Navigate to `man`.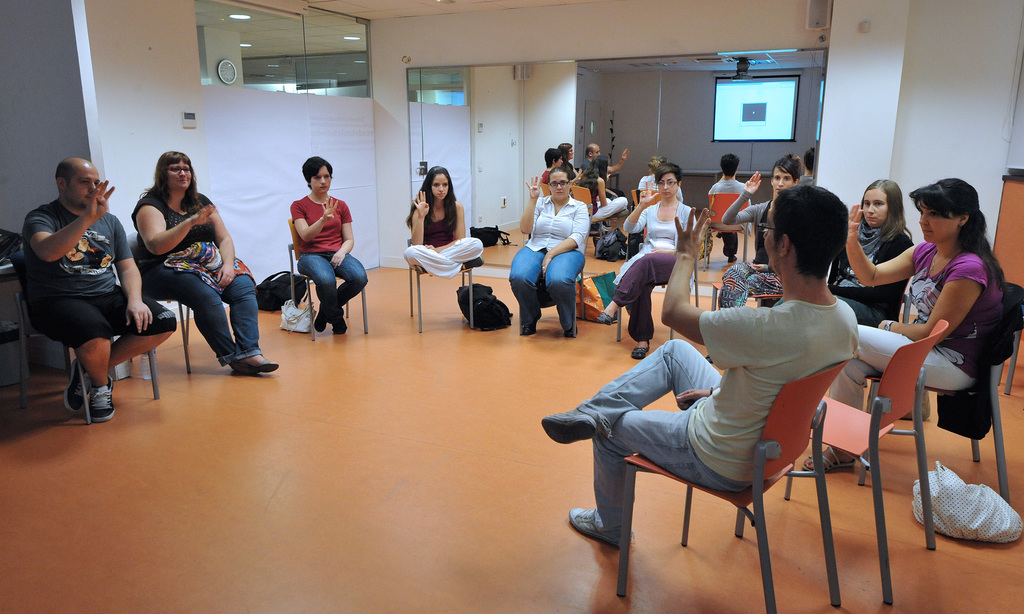
Navigation target: left=579, top=144, right=627, bottom=227.
